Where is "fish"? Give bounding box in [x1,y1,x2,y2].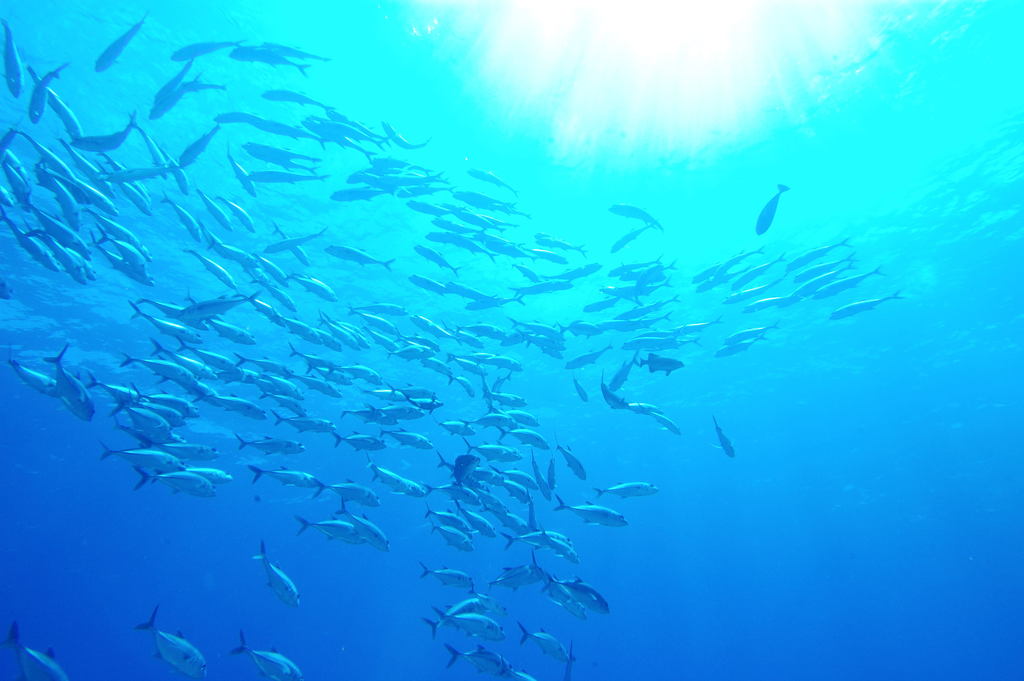
[466,204,528,218].
